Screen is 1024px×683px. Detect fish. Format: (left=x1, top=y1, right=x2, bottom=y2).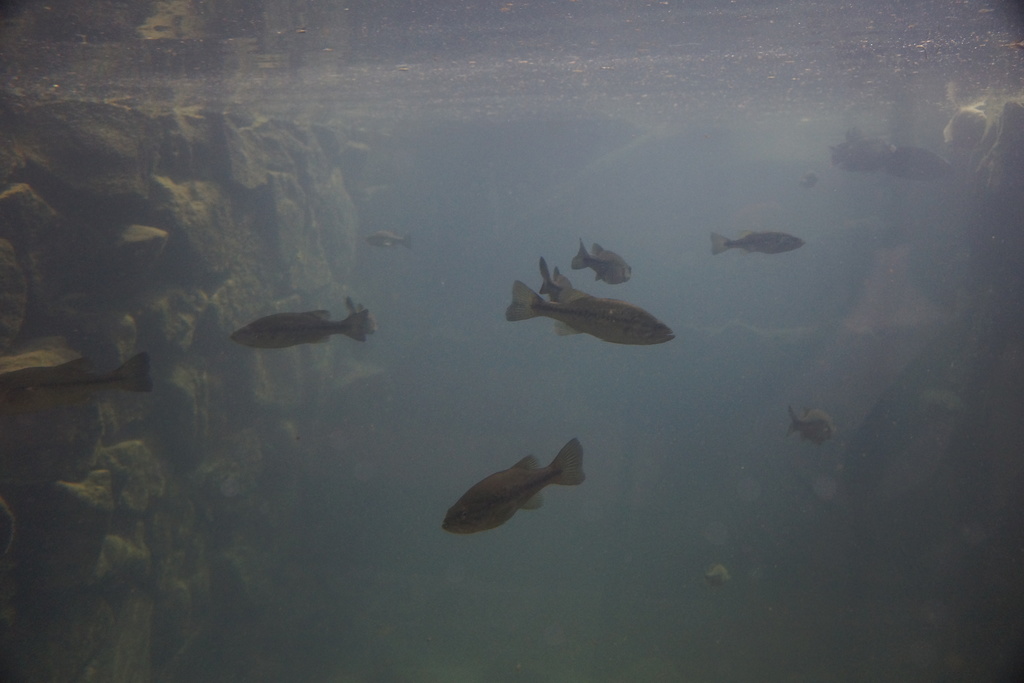
(left=886, top=142, right=955, bottom=186).
